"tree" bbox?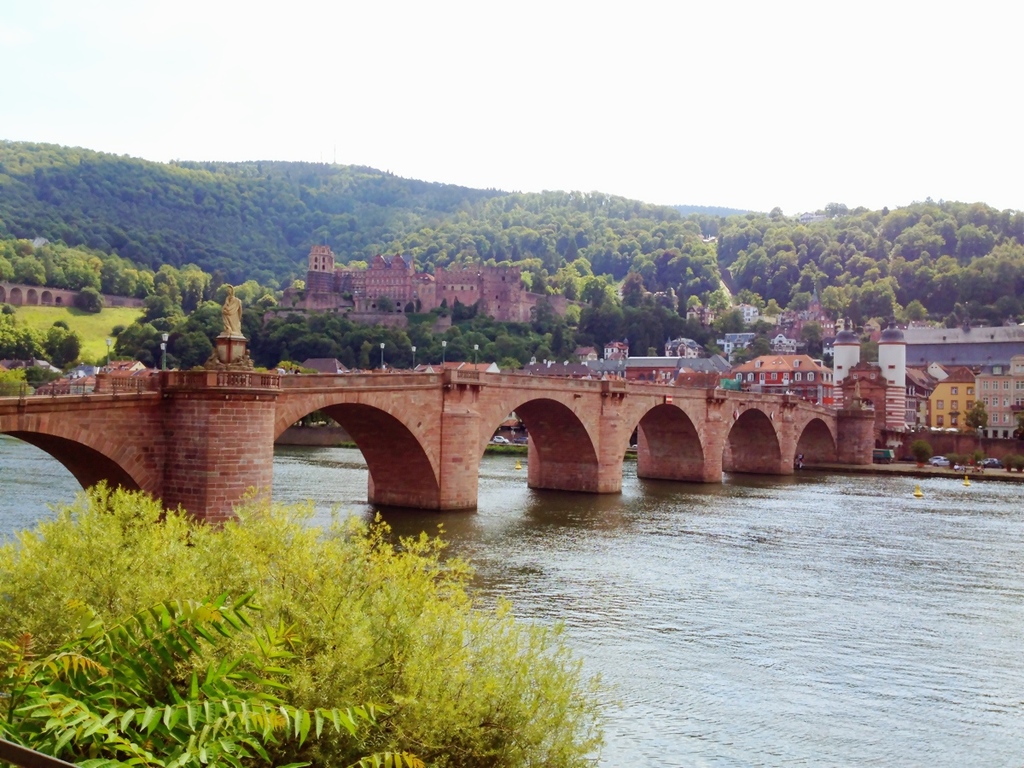
(0, 475, 607, 767)
